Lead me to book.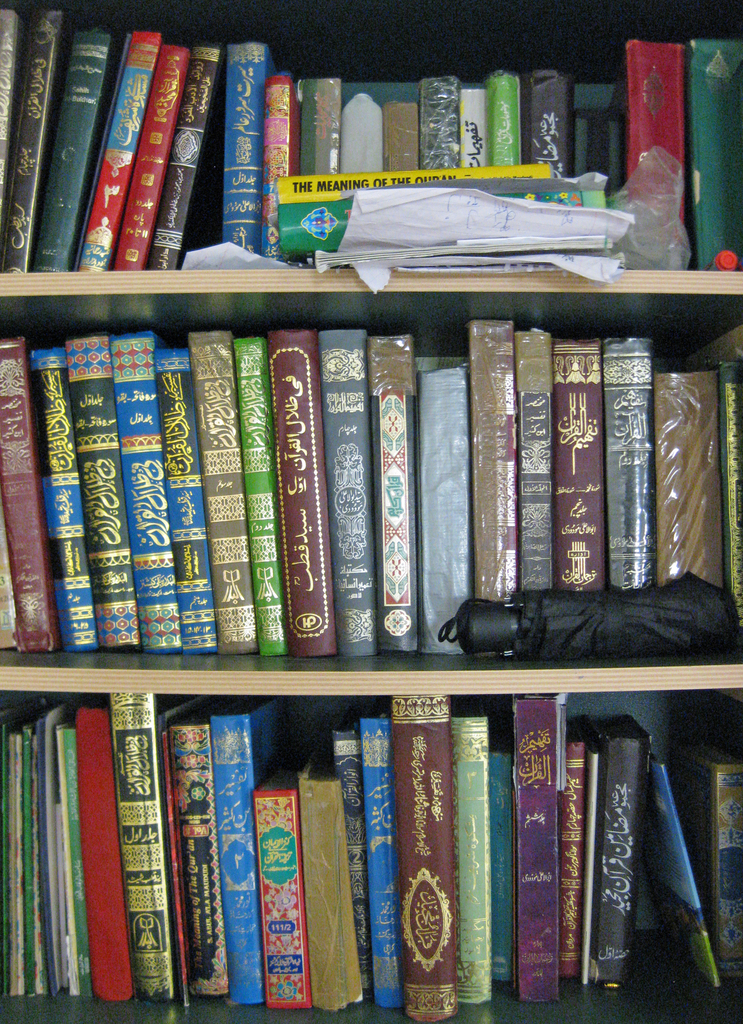
Lead to [left=275, top=168, right=555, bottom=211].
